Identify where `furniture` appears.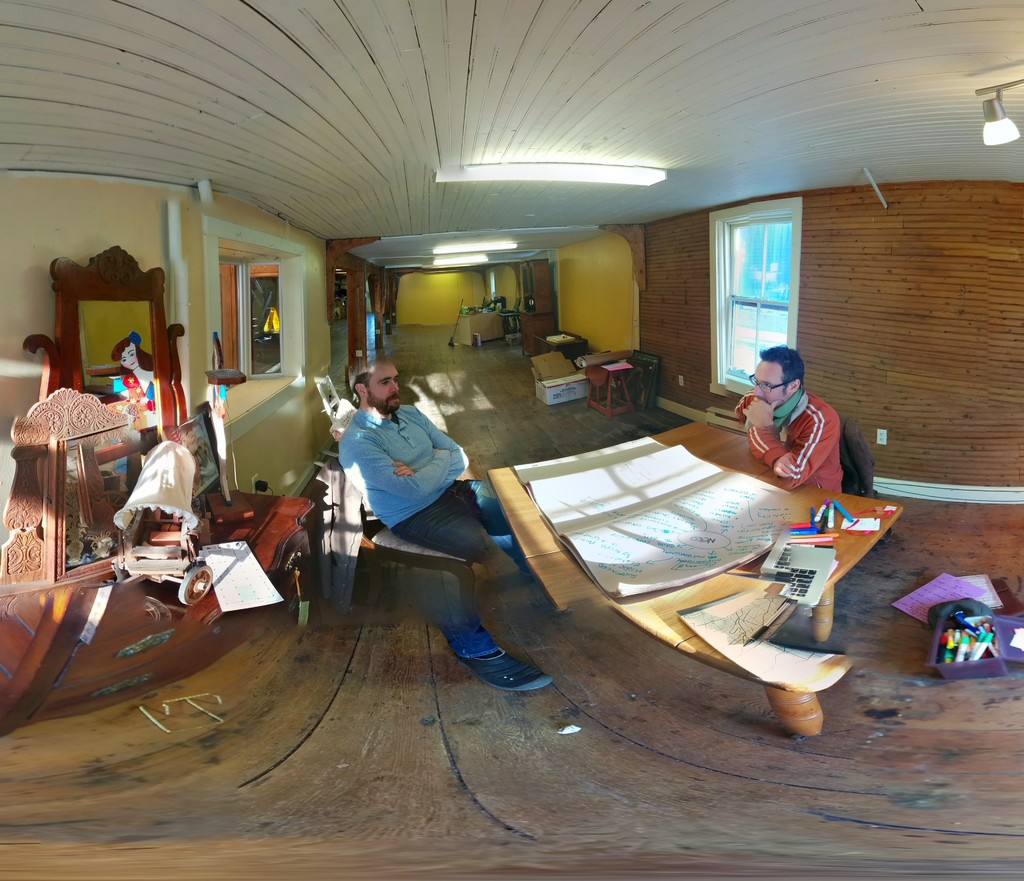
Appears at (left=312, top=373, right=341, bottom=430).
